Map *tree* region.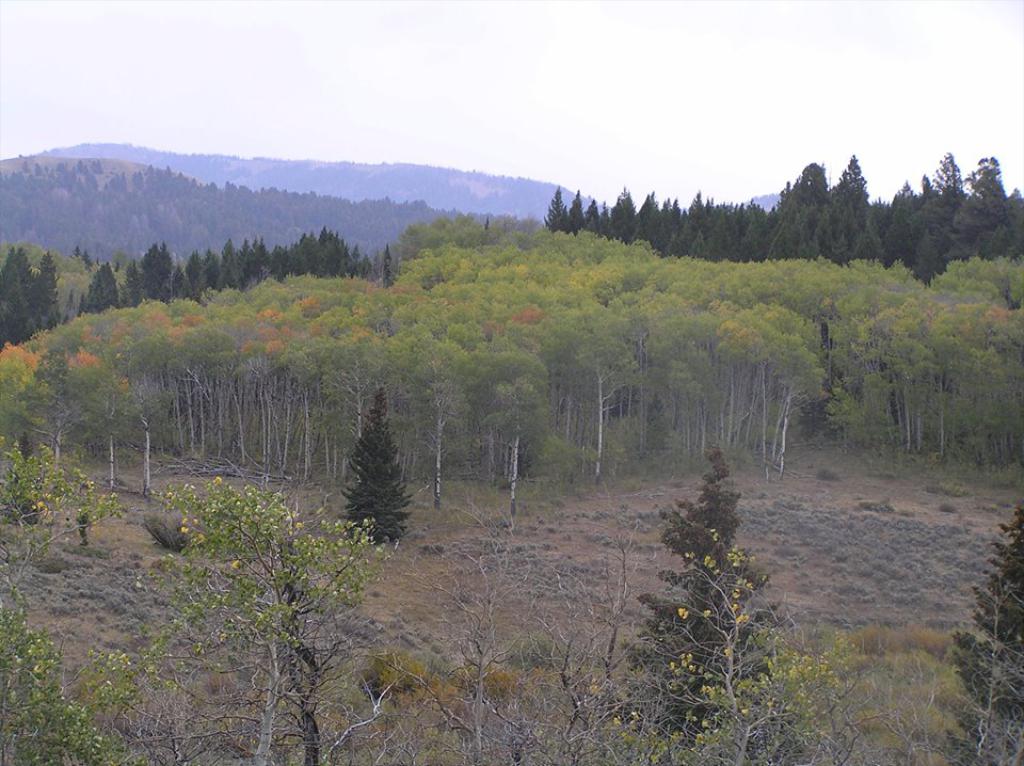
Mapped to bbox=[909, 303, 971, 445].
